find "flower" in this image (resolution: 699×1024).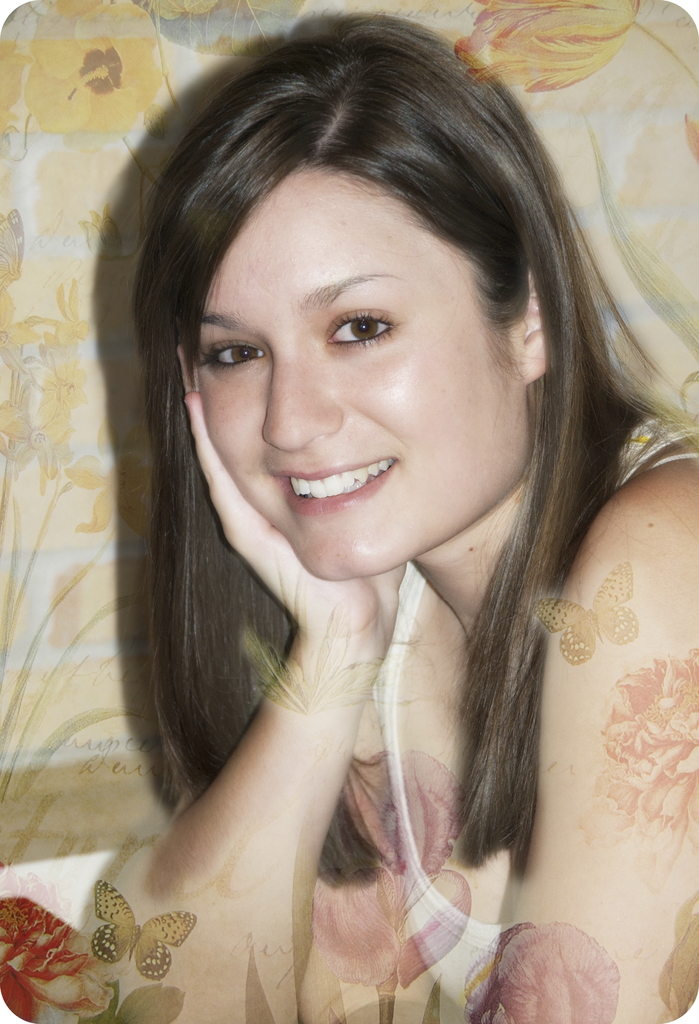
BBox(294, 739, 479, 993).
